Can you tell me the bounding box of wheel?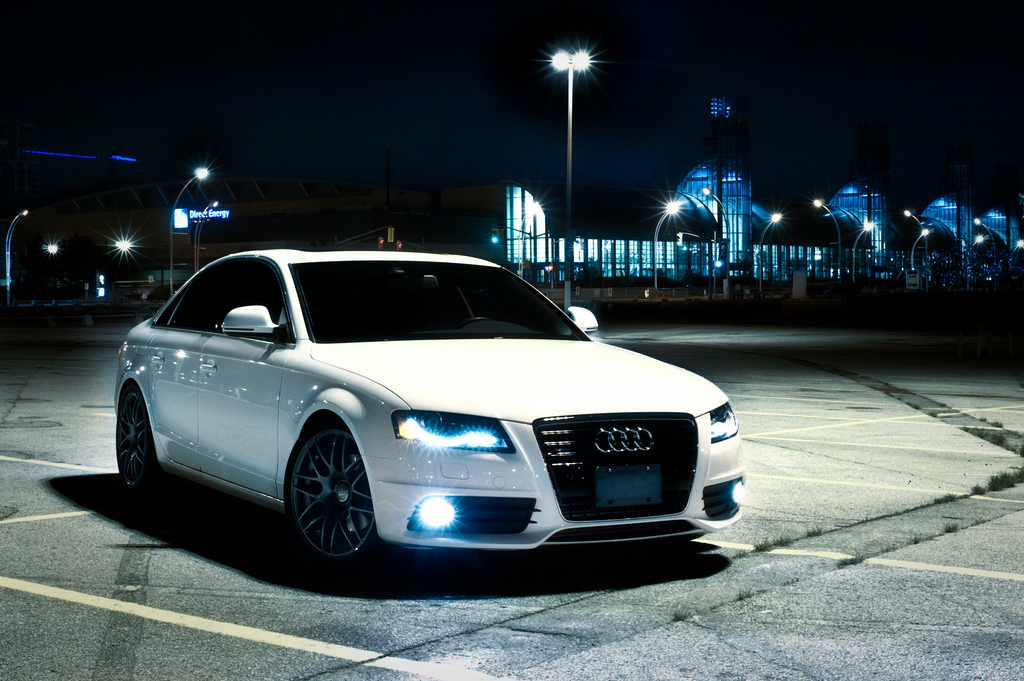
x1=114, y1=381, x2=156, y2=499.
